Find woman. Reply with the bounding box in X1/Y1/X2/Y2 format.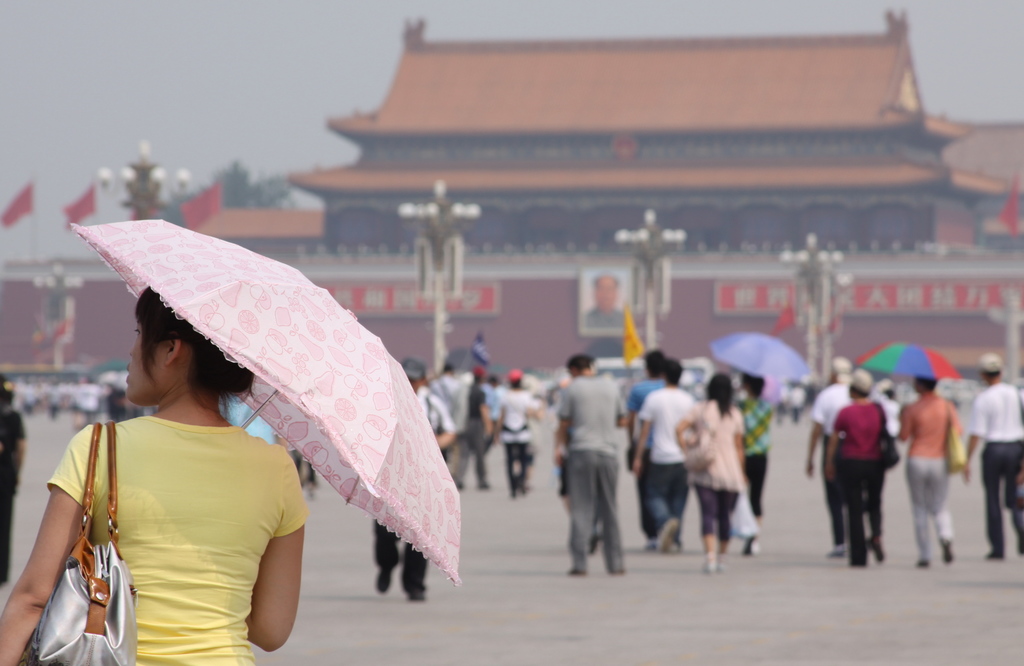
673/372/749/575.
